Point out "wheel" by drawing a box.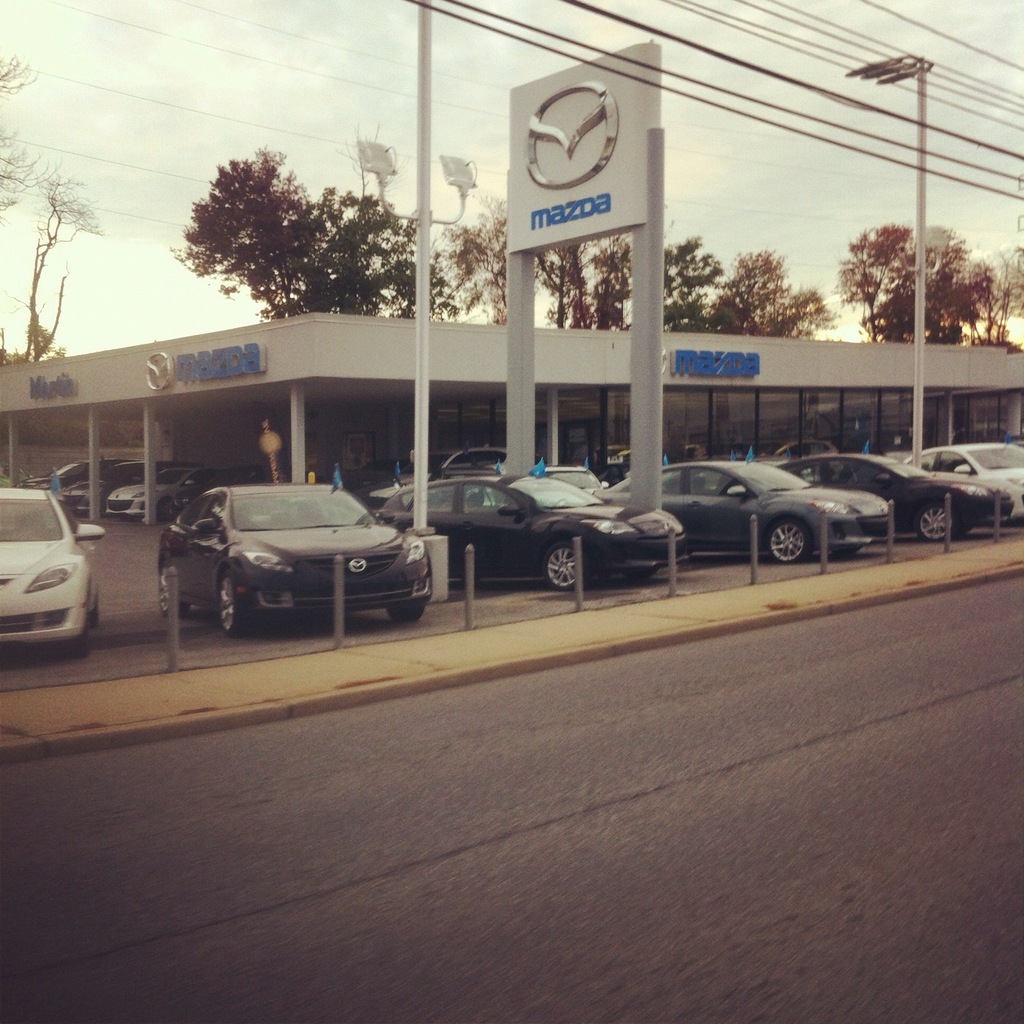
212,563,258,637.
